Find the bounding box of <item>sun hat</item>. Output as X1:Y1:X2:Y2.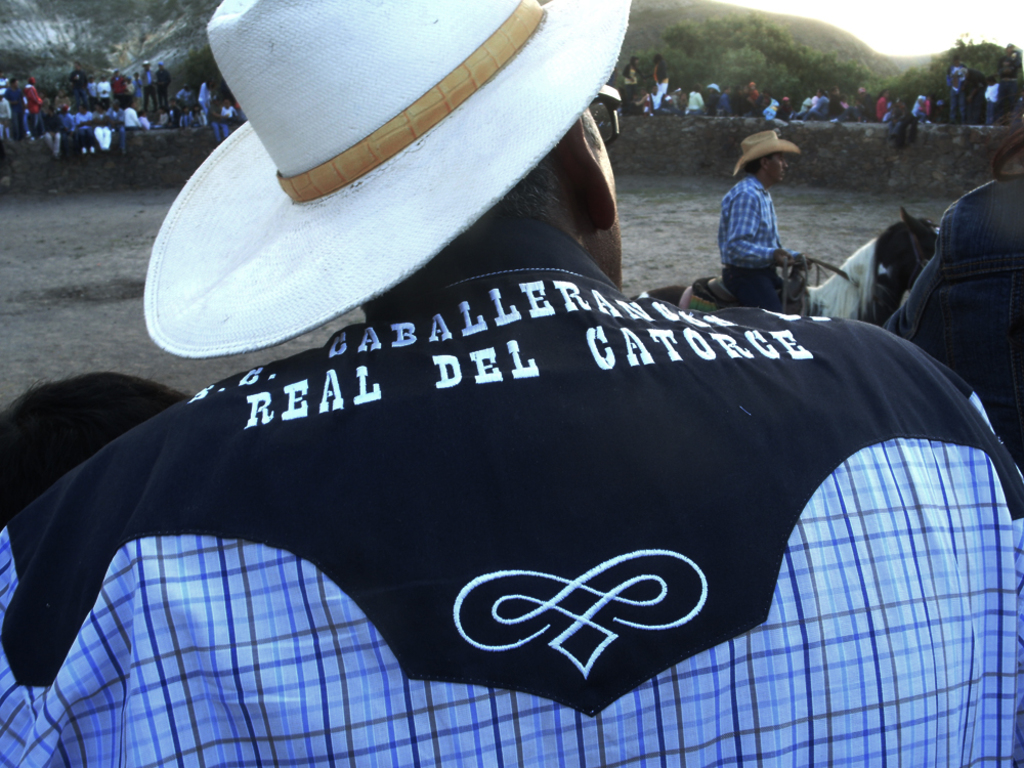
134:0:623:380.
